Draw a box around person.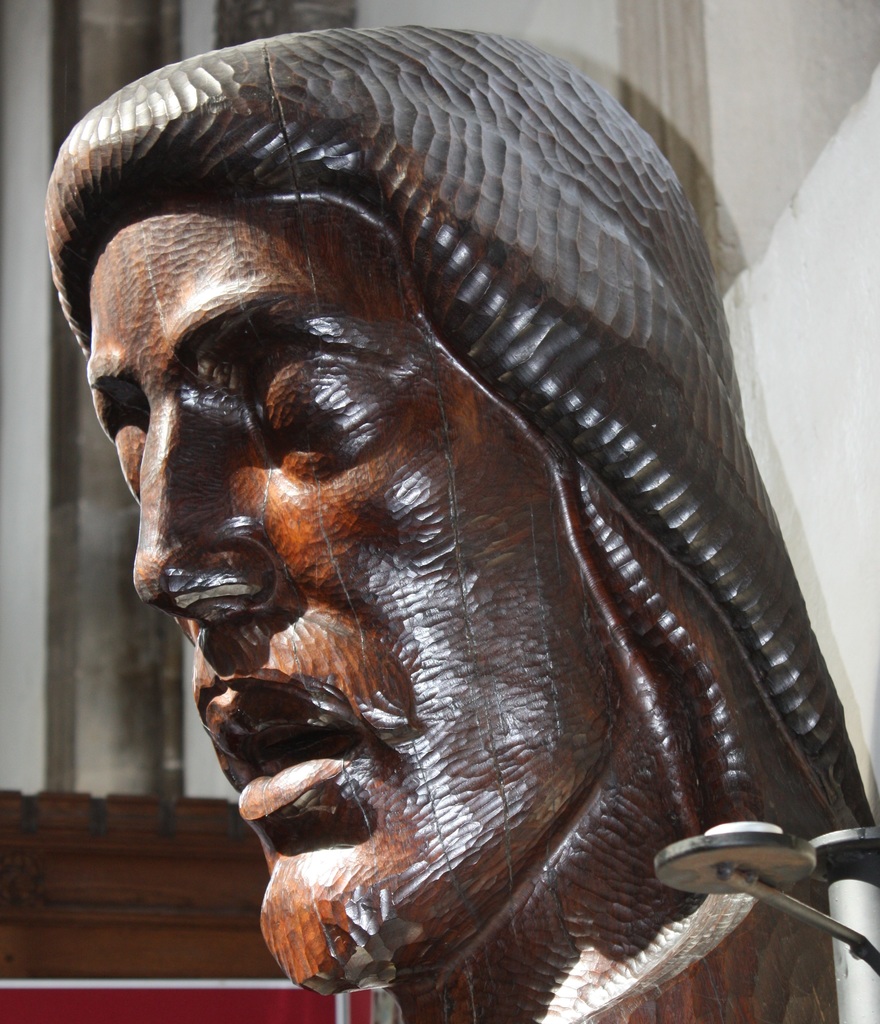
box=[33, 24, 879, 1023].
